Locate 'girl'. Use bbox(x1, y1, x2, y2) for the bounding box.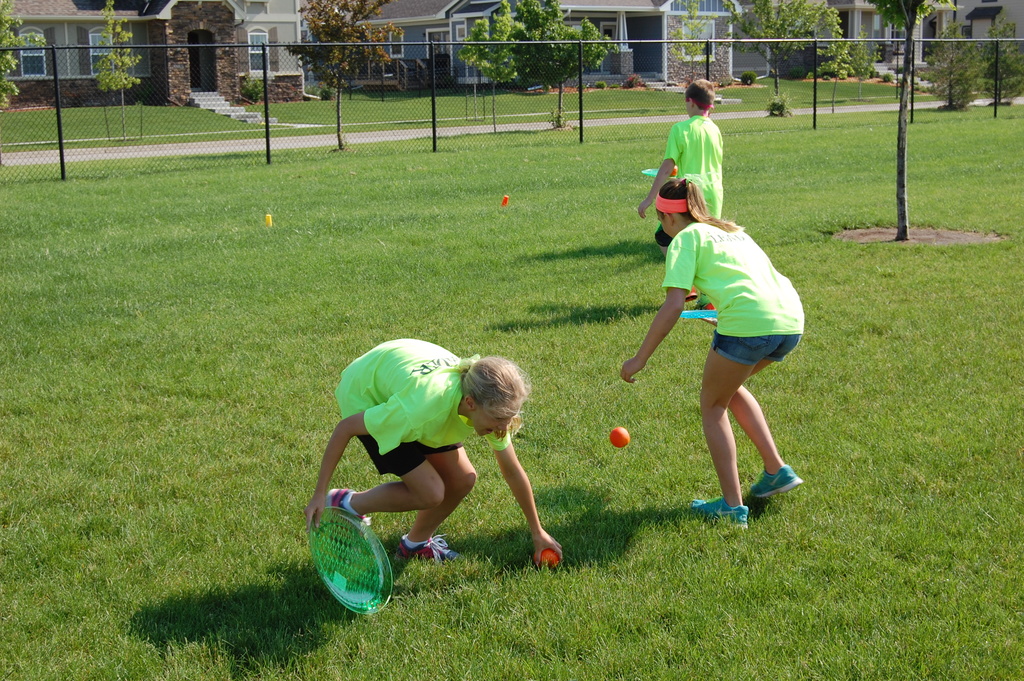
bbox(306, 332, 562, 559).
